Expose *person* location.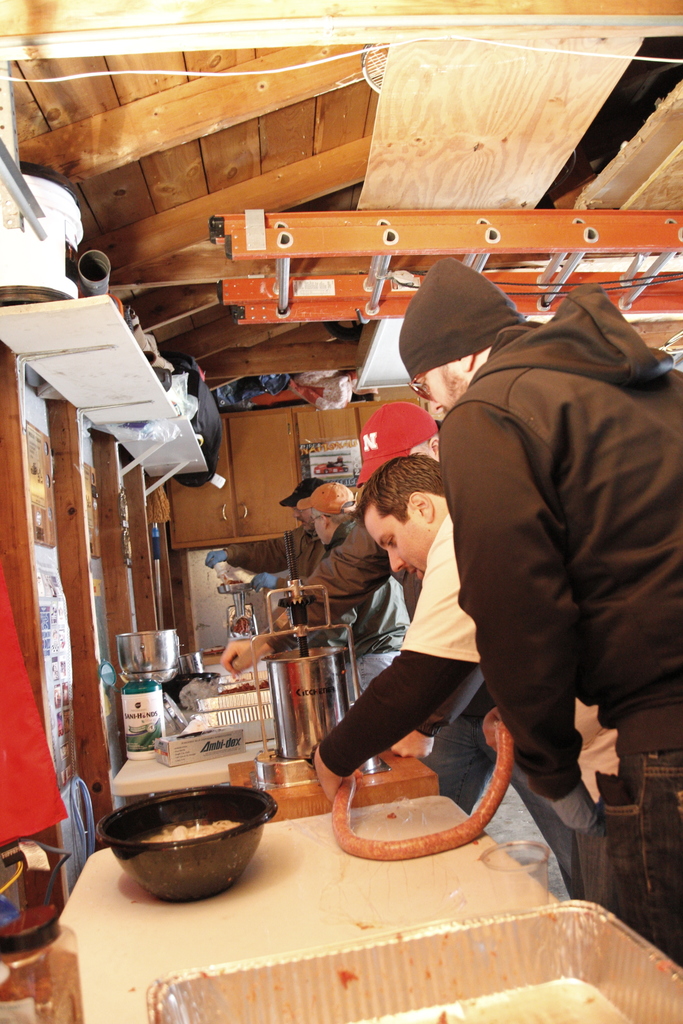
Exposed at 298/478/410/704.
